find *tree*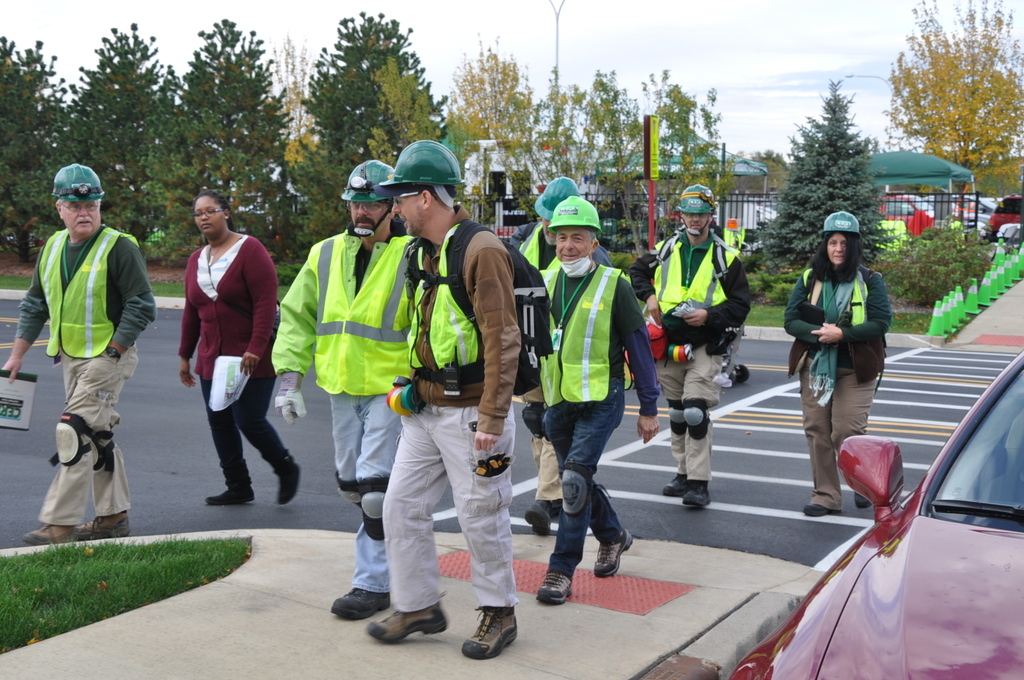
{"x1": 491, "y1": 63, "x2": 641, "y2": 214}
